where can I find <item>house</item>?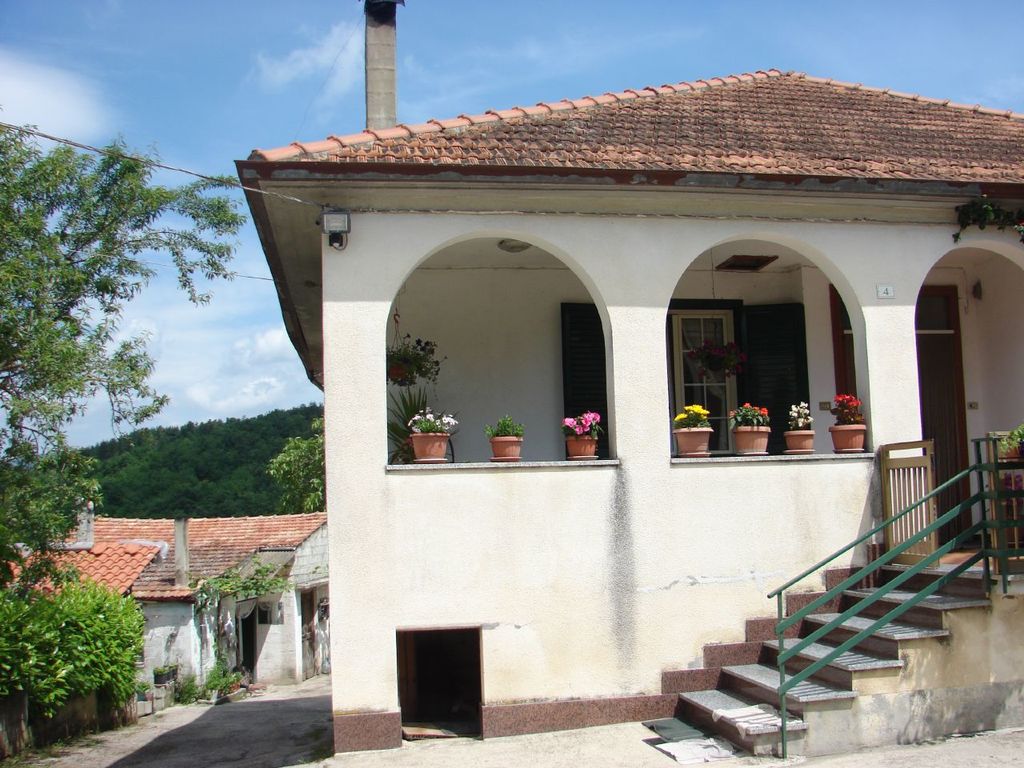
You can find it at [0, 506, 181, 710].
